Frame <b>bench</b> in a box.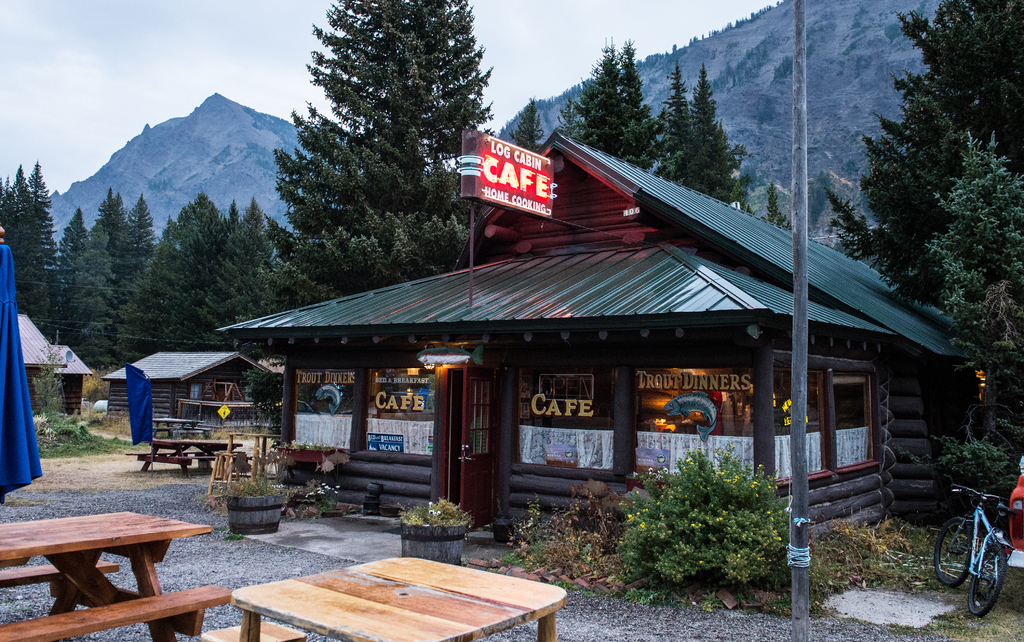
129/441/241/466.
